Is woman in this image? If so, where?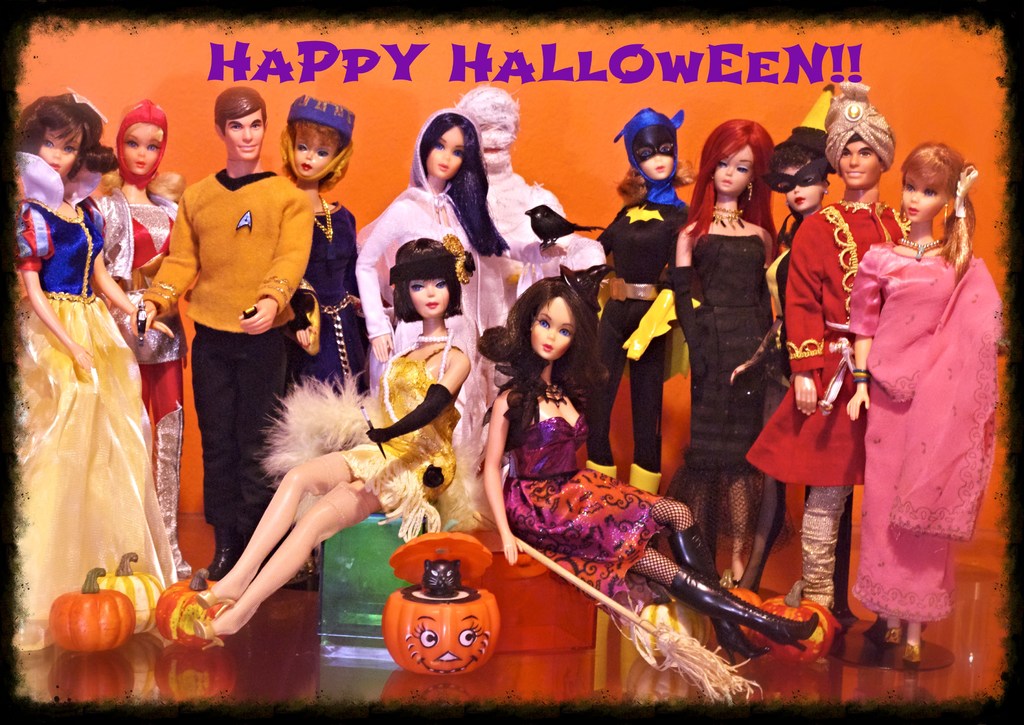
Yes, at [left=476, top=267, right=838, bottom=664].
